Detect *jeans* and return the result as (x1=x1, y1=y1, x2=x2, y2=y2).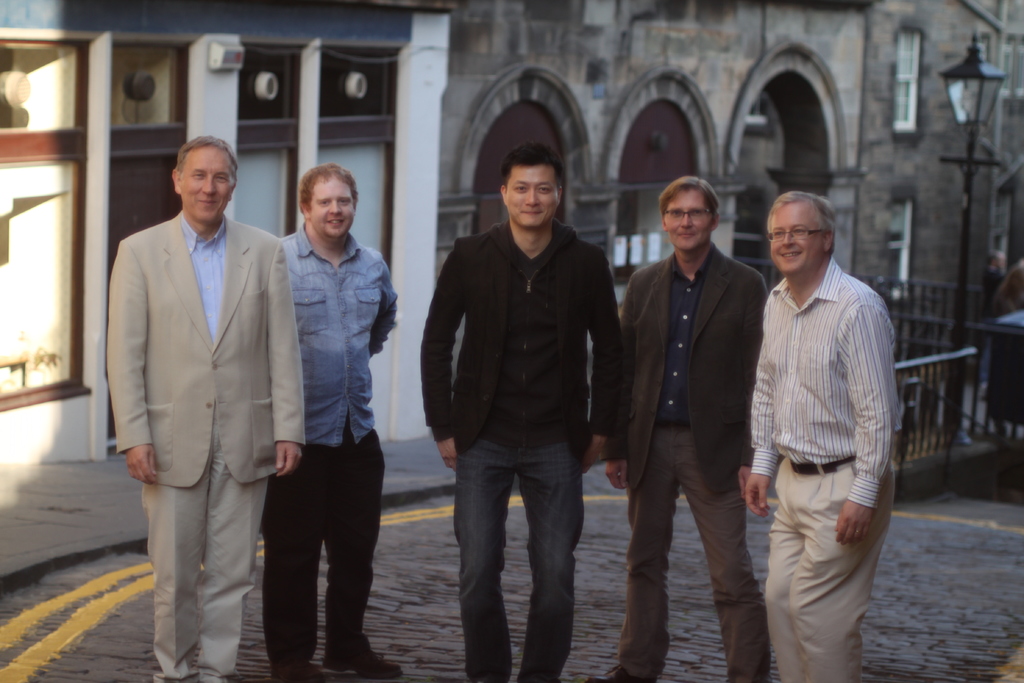
(x1=445, y1=422, x2=596, y2=665).
